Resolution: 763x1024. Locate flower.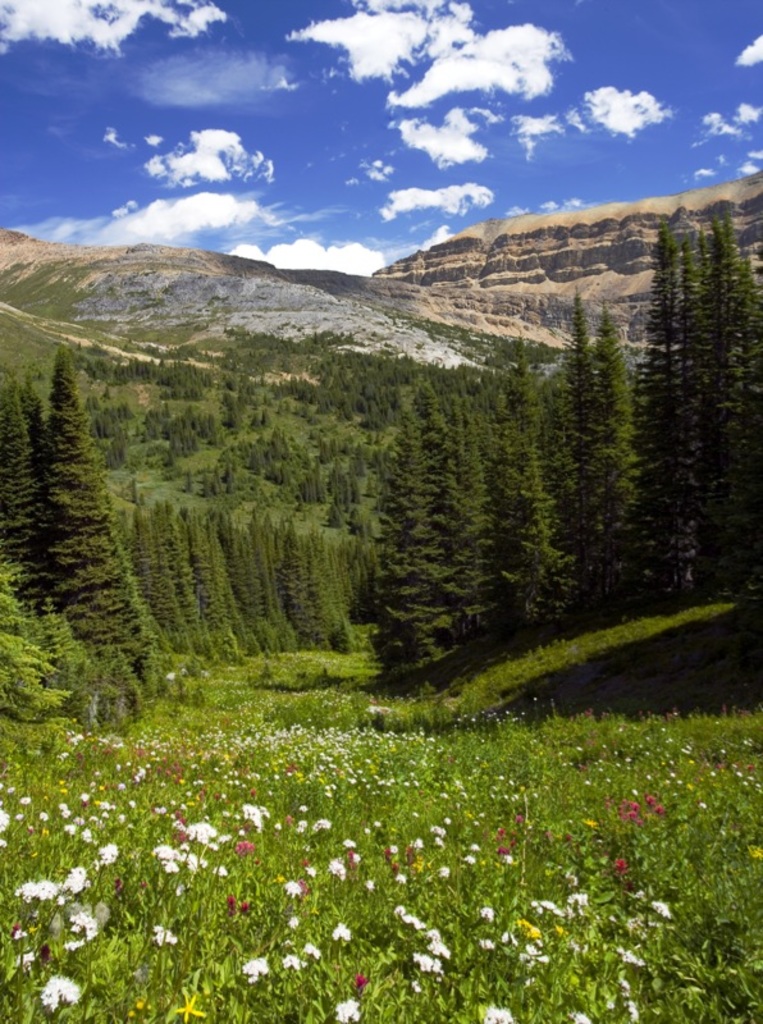
(177, 992, 205, 1023).
